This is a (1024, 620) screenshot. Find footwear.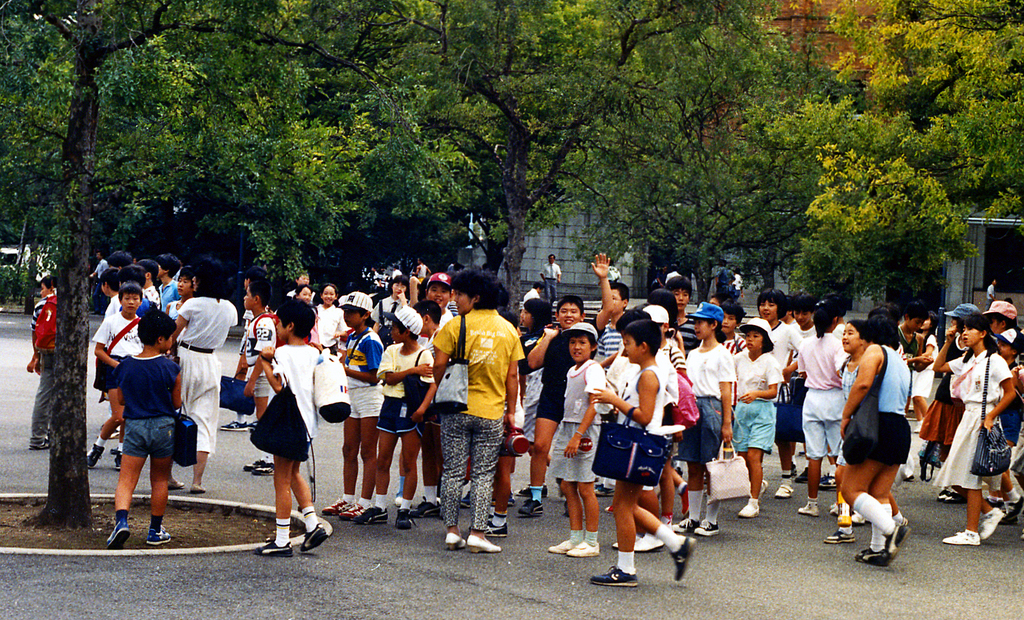
Bounding box: {"left": 491, "top": 491, "right": 518, "bottom": 508}.
